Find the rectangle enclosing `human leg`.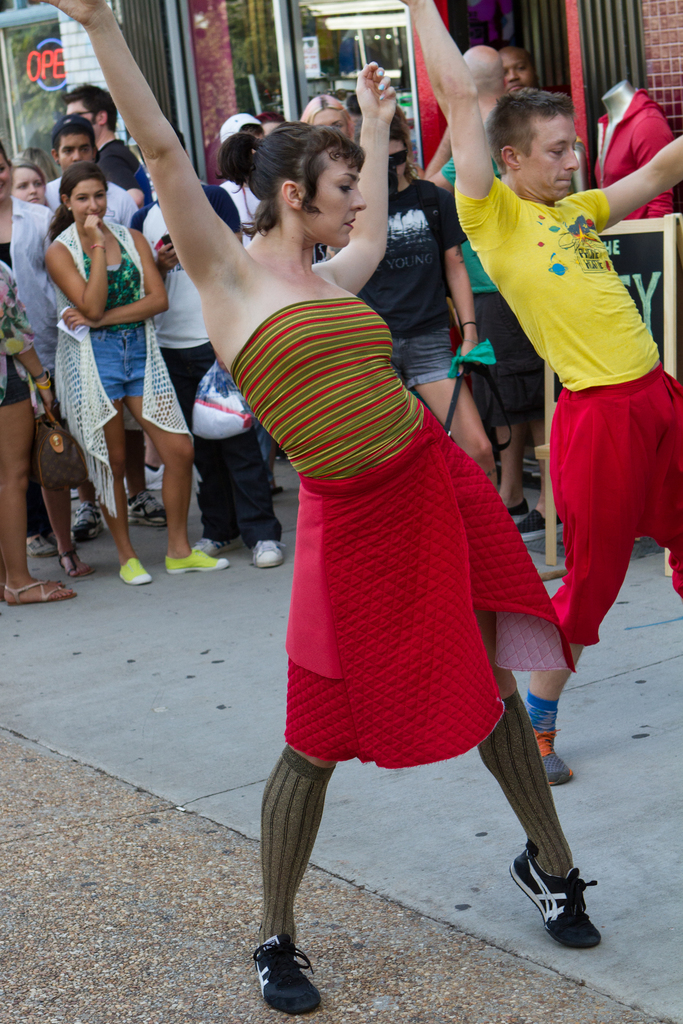
locate(0, 386, 71, 605).
